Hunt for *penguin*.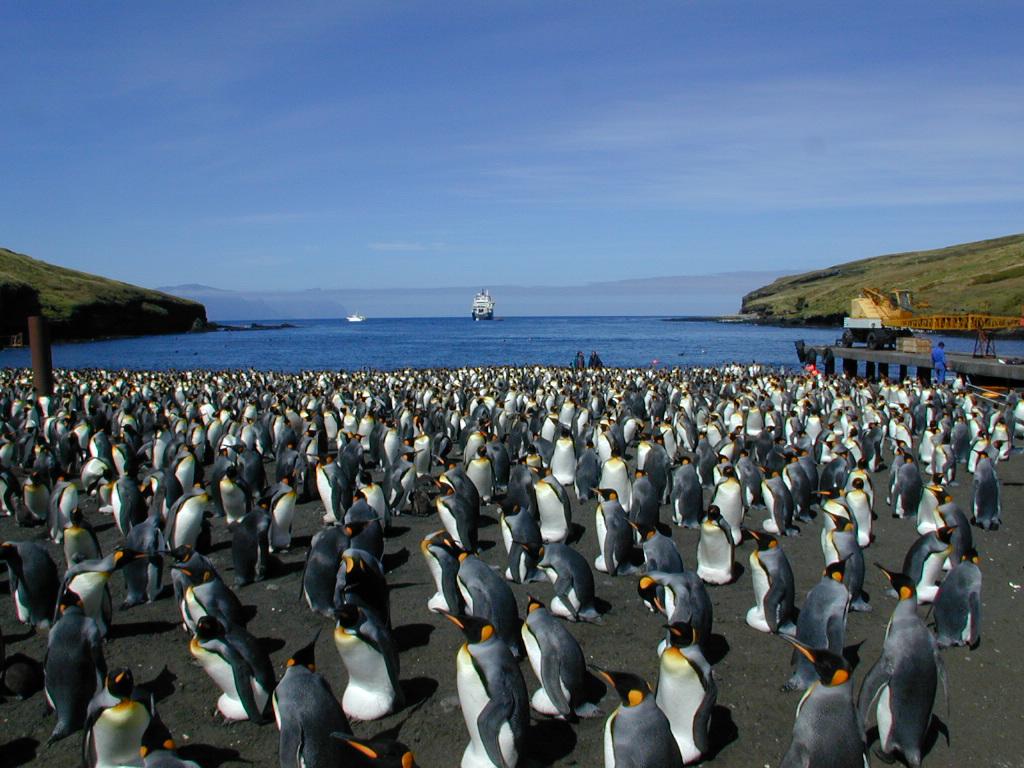
Hunted down at Rect(208, 411, 227, 446).
